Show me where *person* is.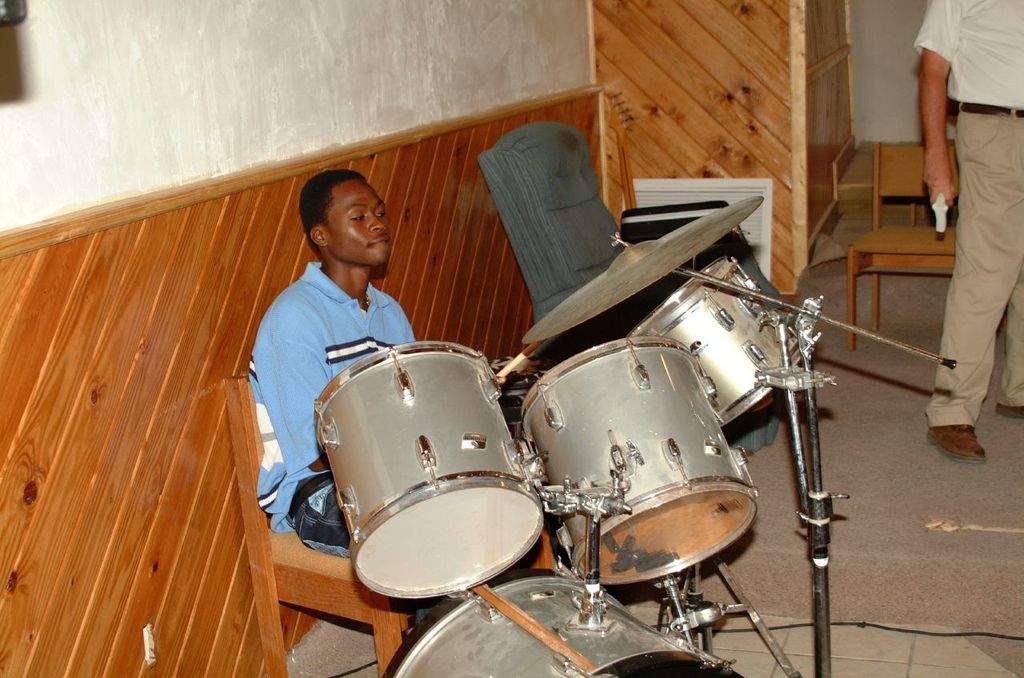
*person* is at Rect(909, 0, 1023, 461).
